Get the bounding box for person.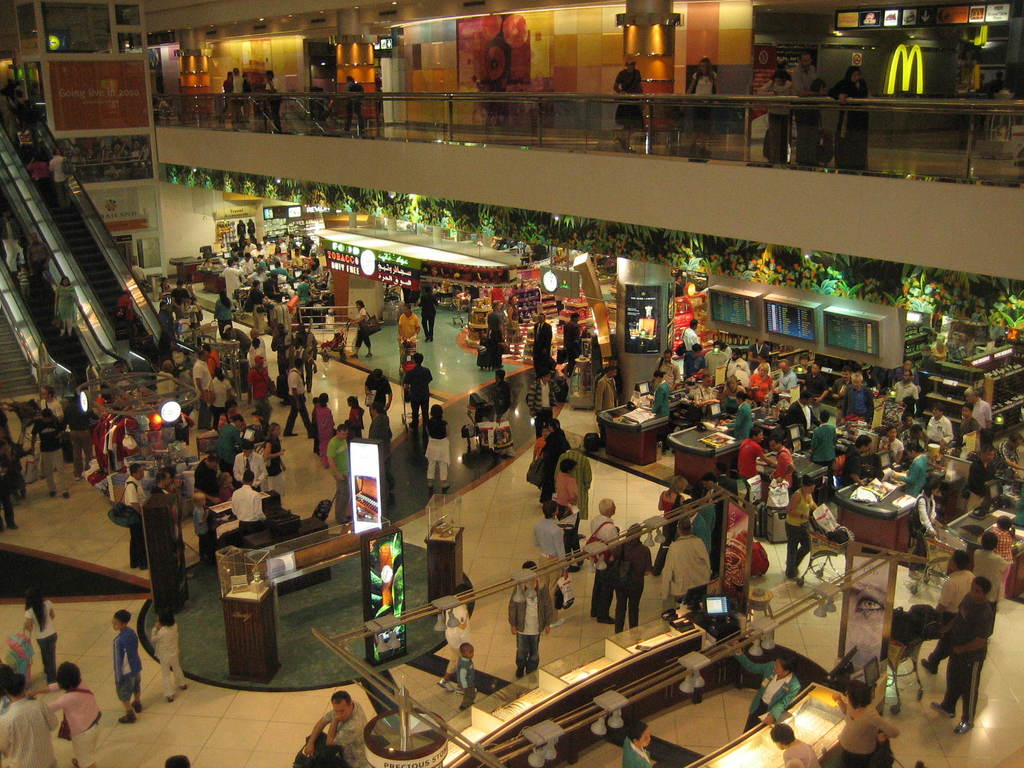
bbox=(890, 438, 927, 498).
